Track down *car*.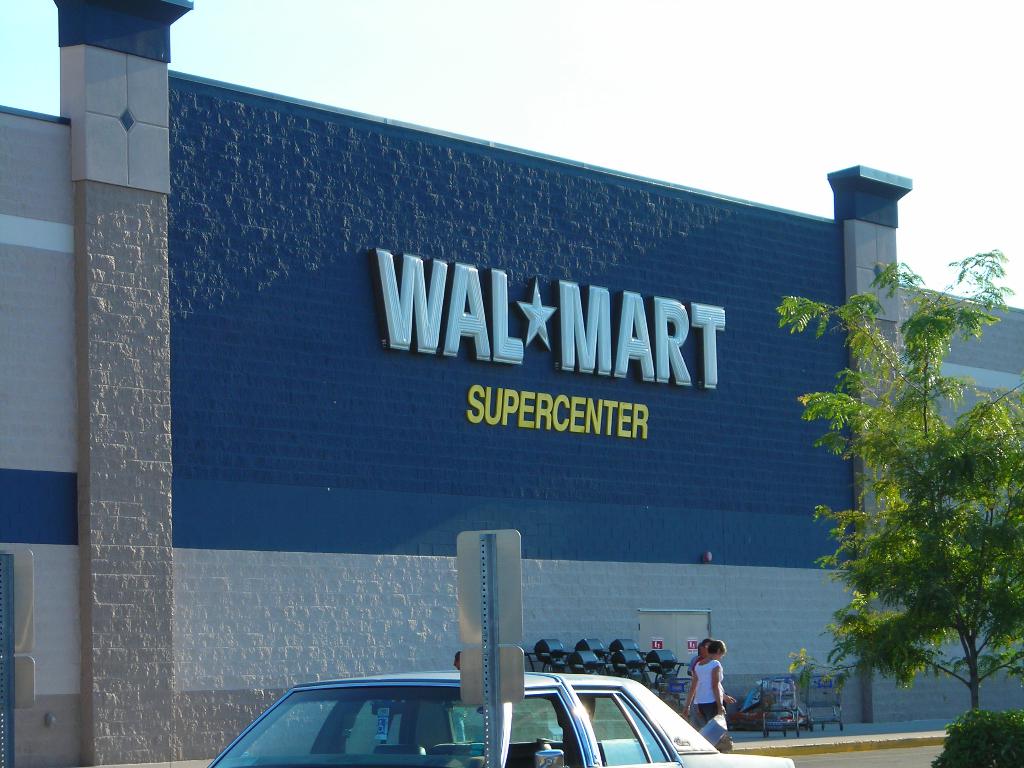
Tracked to 205, 669, 796, 767.
